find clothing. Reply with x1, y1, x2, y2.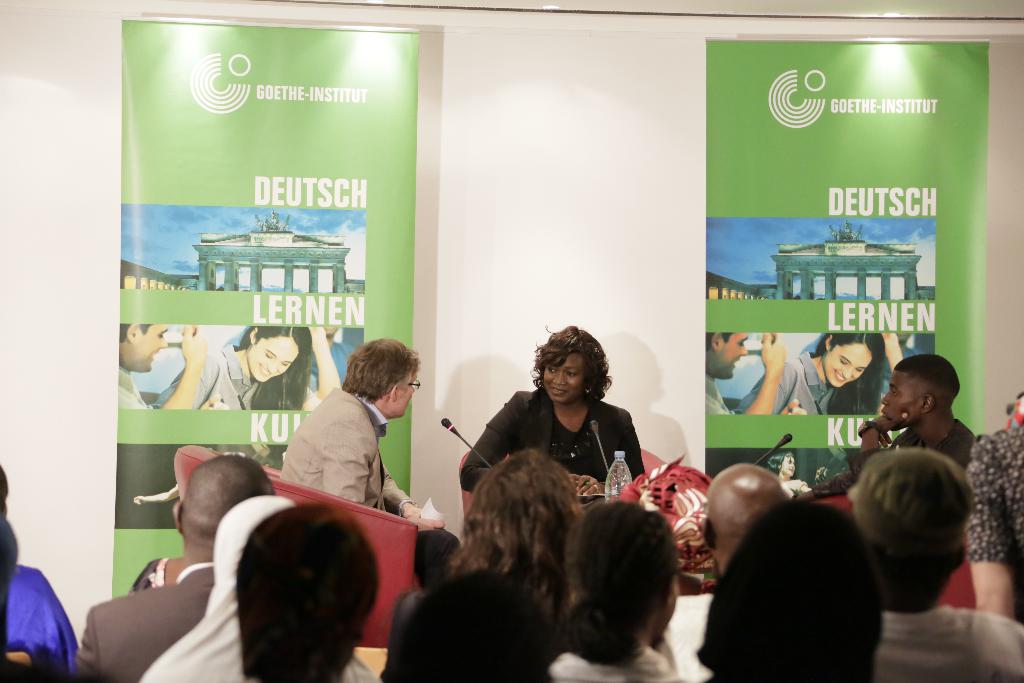
737, 351, 850, 420.
